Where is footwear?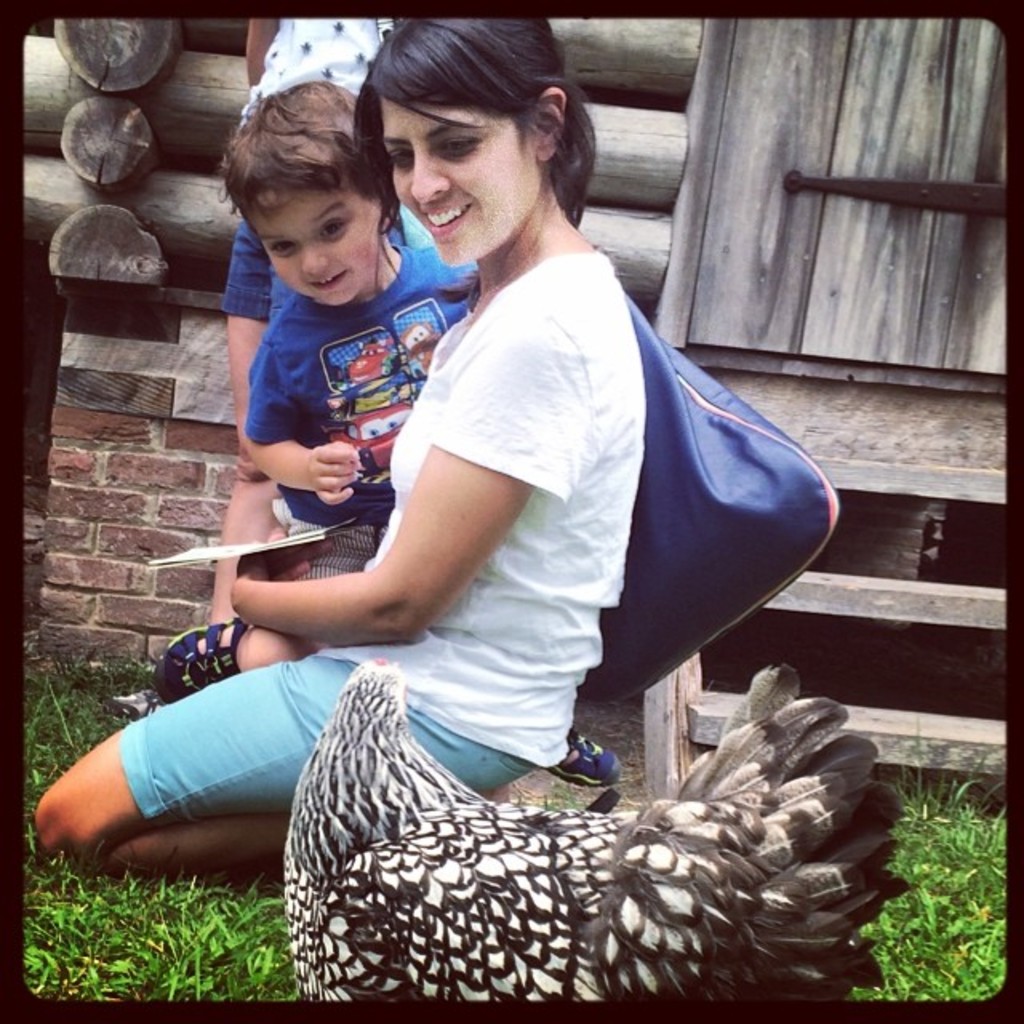
l=139, t=616, r=251, b=704.
